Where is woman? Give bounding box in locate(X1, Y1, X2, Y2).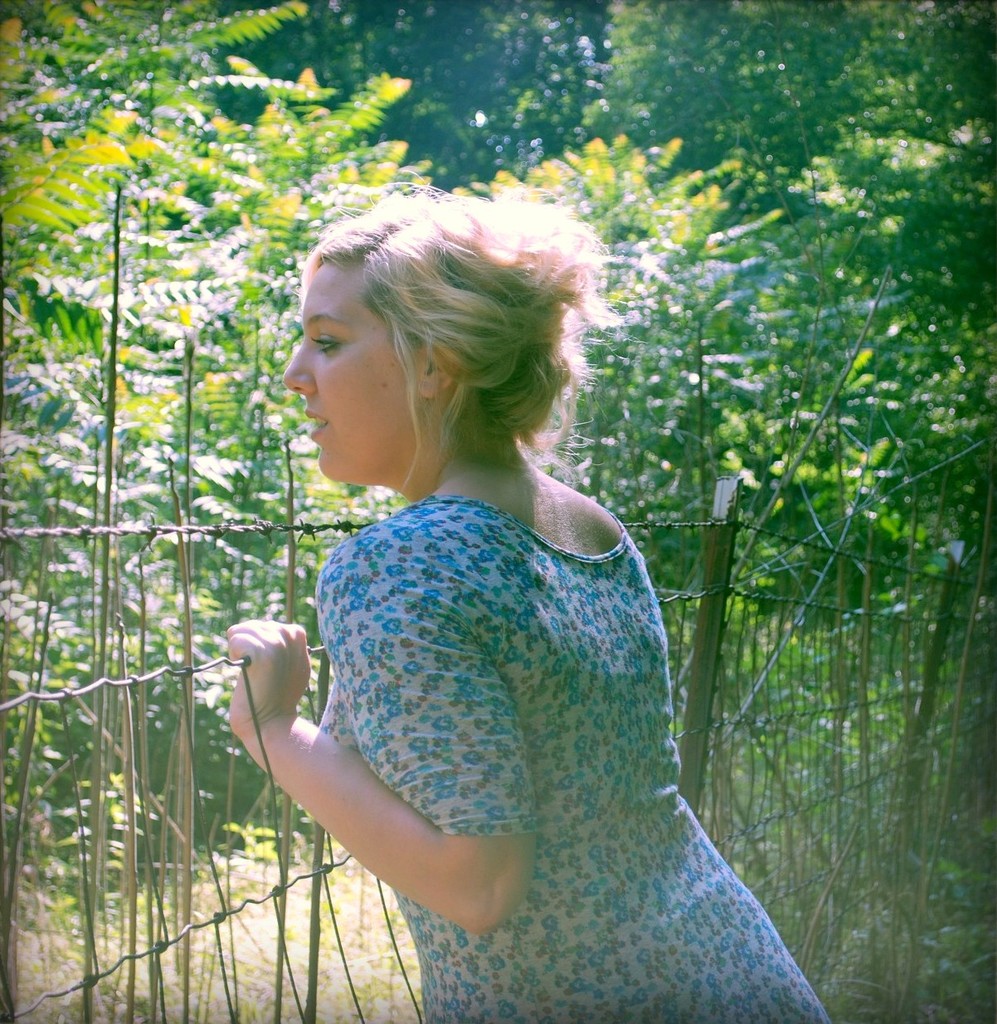
locate(189, 173, 807, 1017).
